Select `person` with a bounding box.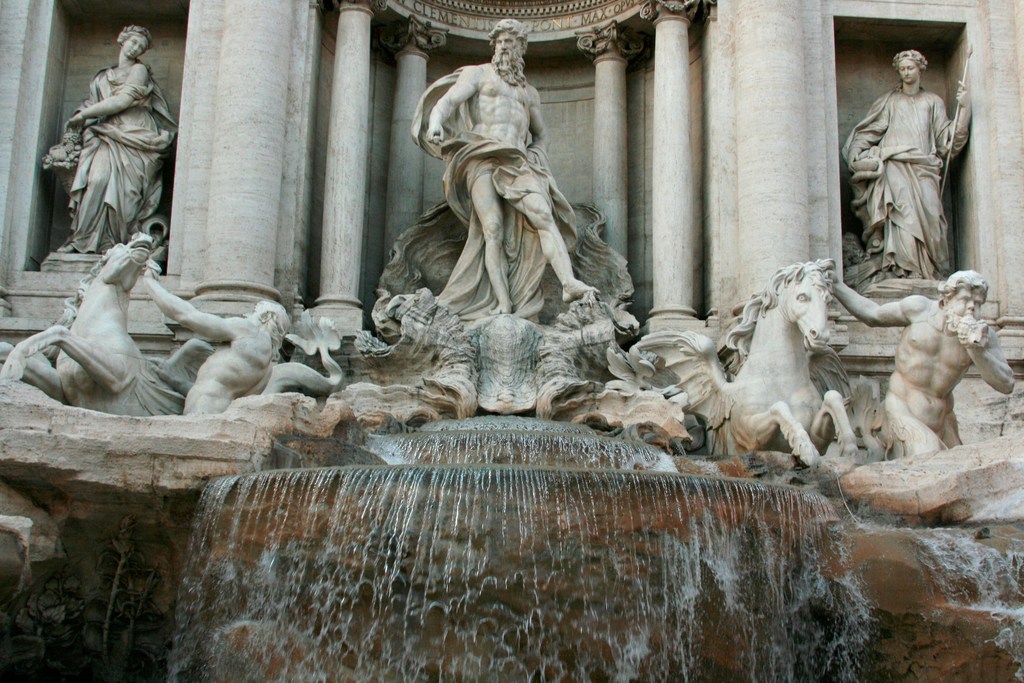
140, 256, 299, 422.
